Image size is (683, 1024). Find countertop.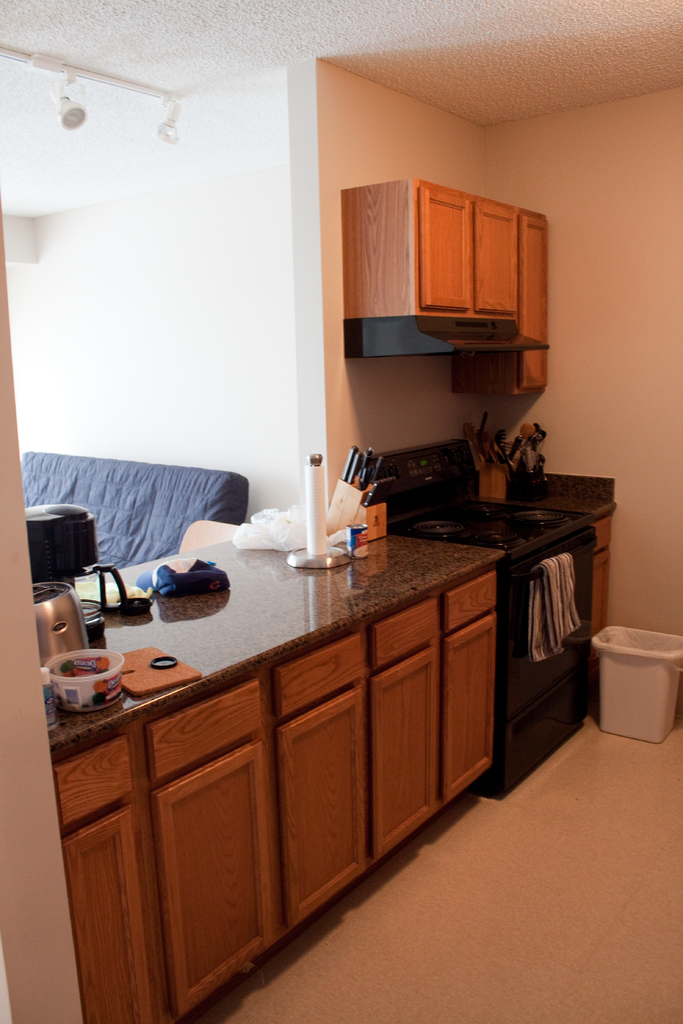
bbox(29, 524, 502, 1012).
